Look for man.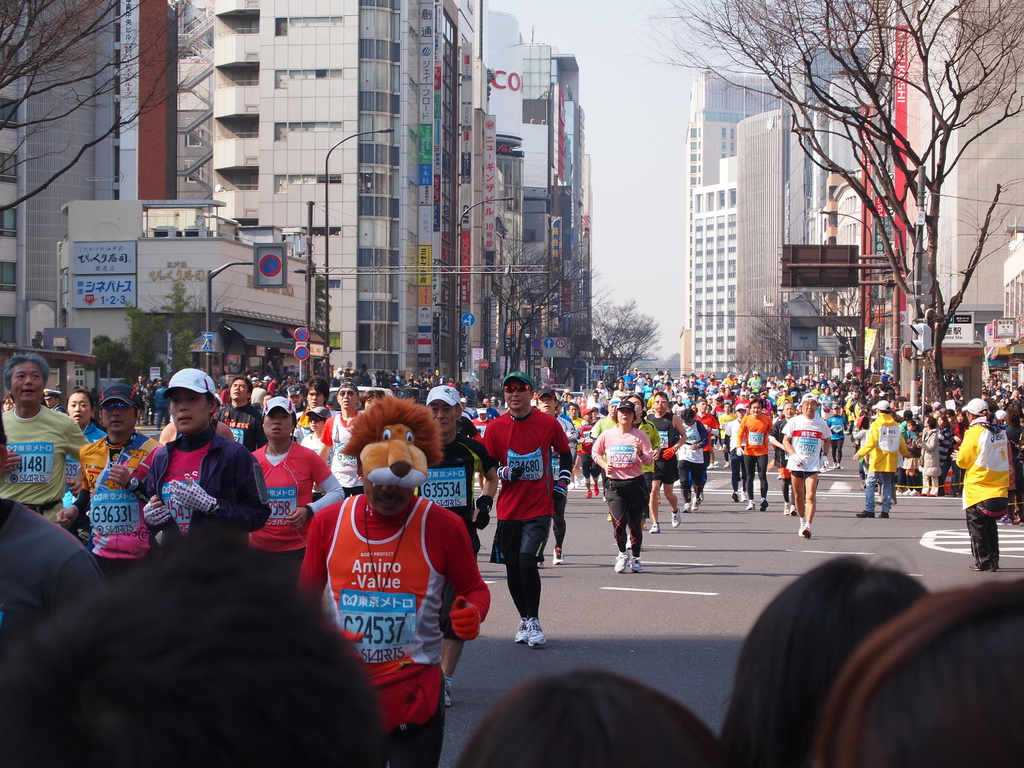
Found: bbox(726, 403, 746, 498).
